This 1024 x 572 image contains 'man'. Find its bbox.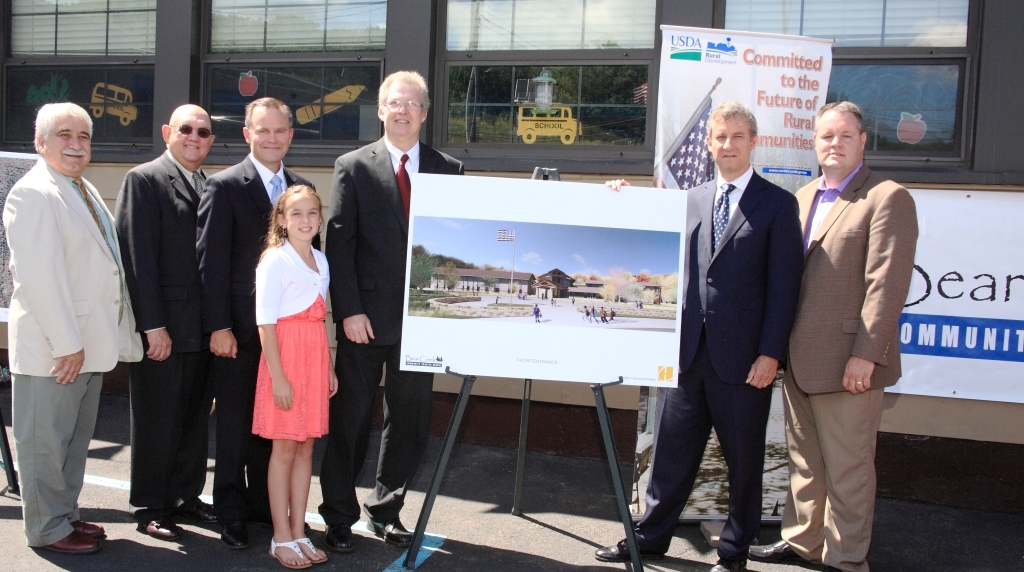
110, 99, 222, 538.
